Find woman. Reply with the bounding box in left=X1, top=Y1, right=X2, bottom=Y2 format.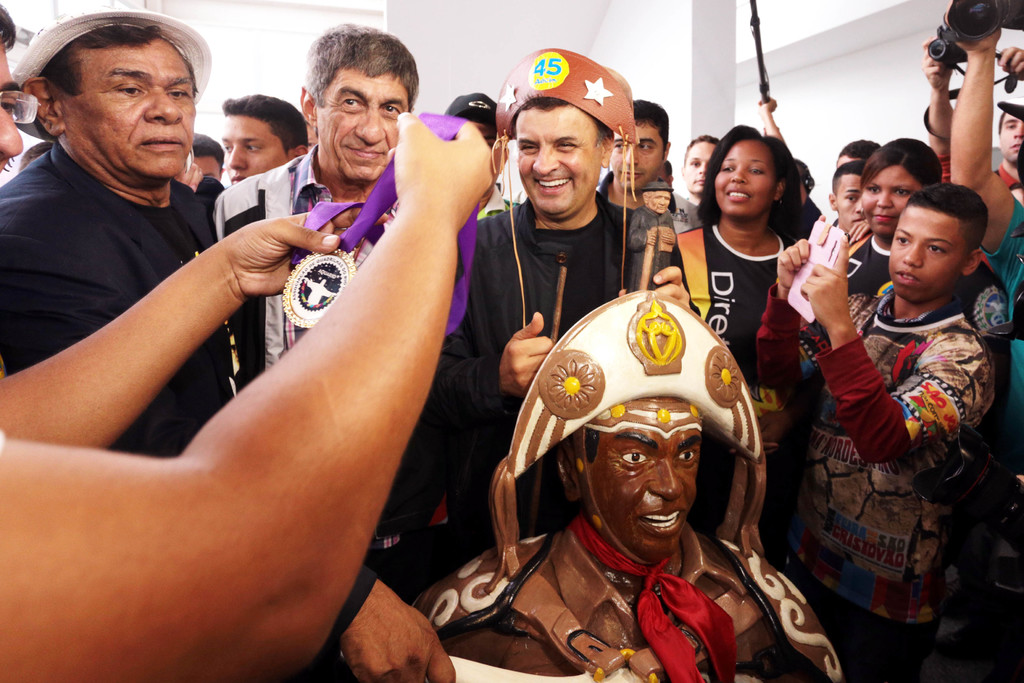
left=834, top=140, right=1012, bottom=424.
